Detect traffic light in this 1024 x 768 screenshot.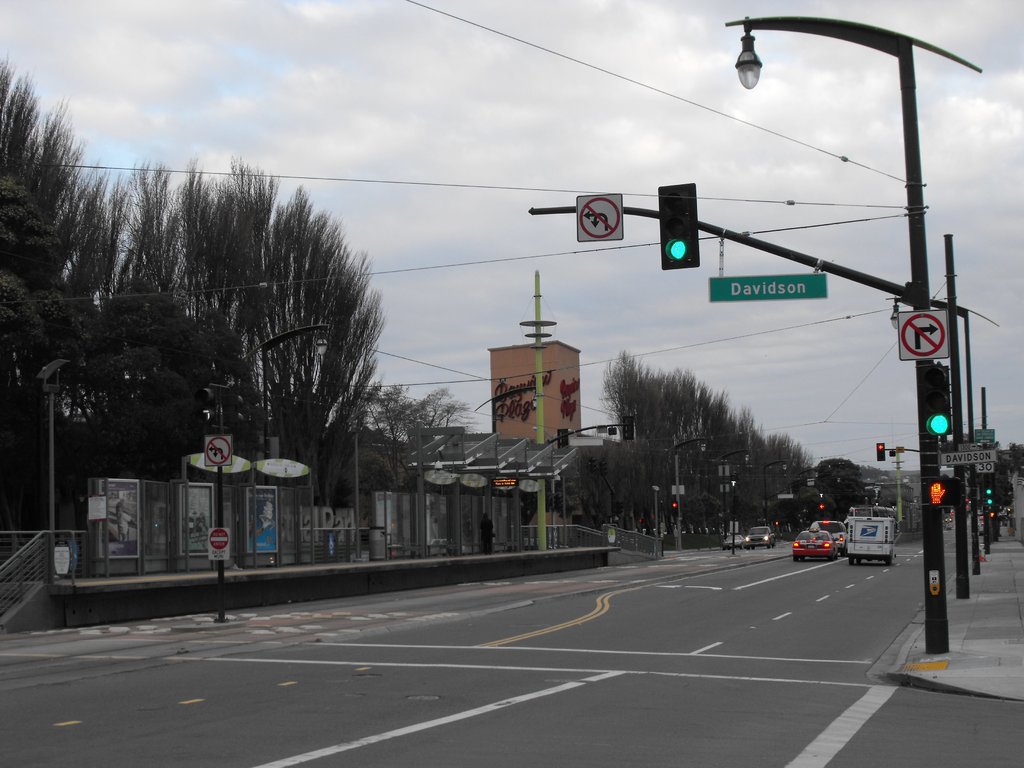
Detection: crop(671, 501, 680, 515).
